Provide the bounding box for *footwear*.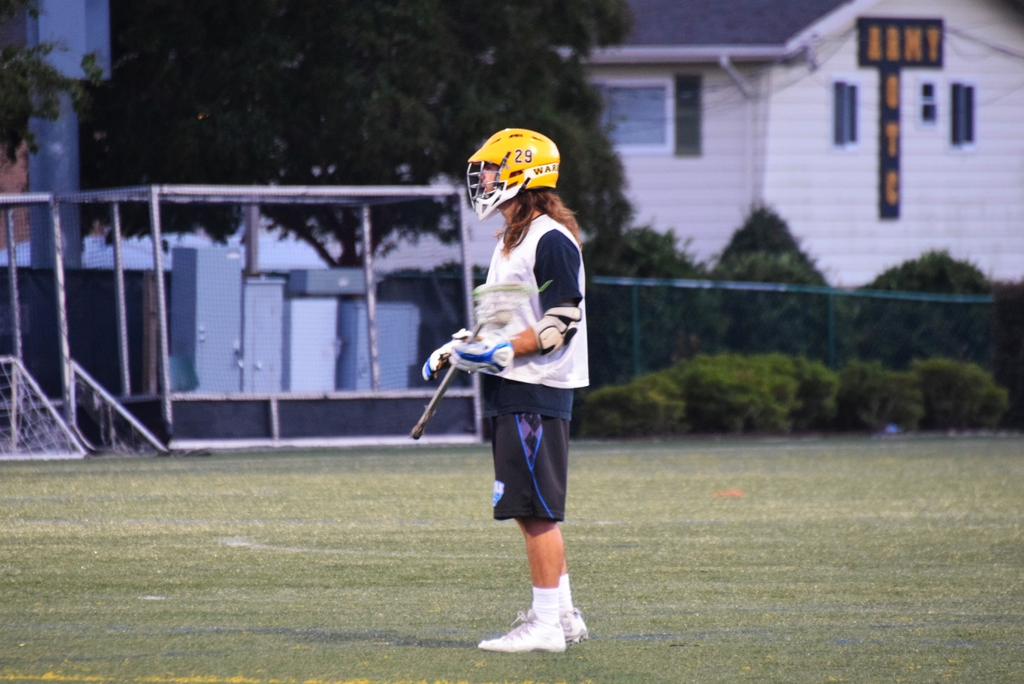
detection(473, 593, 581, 660).
